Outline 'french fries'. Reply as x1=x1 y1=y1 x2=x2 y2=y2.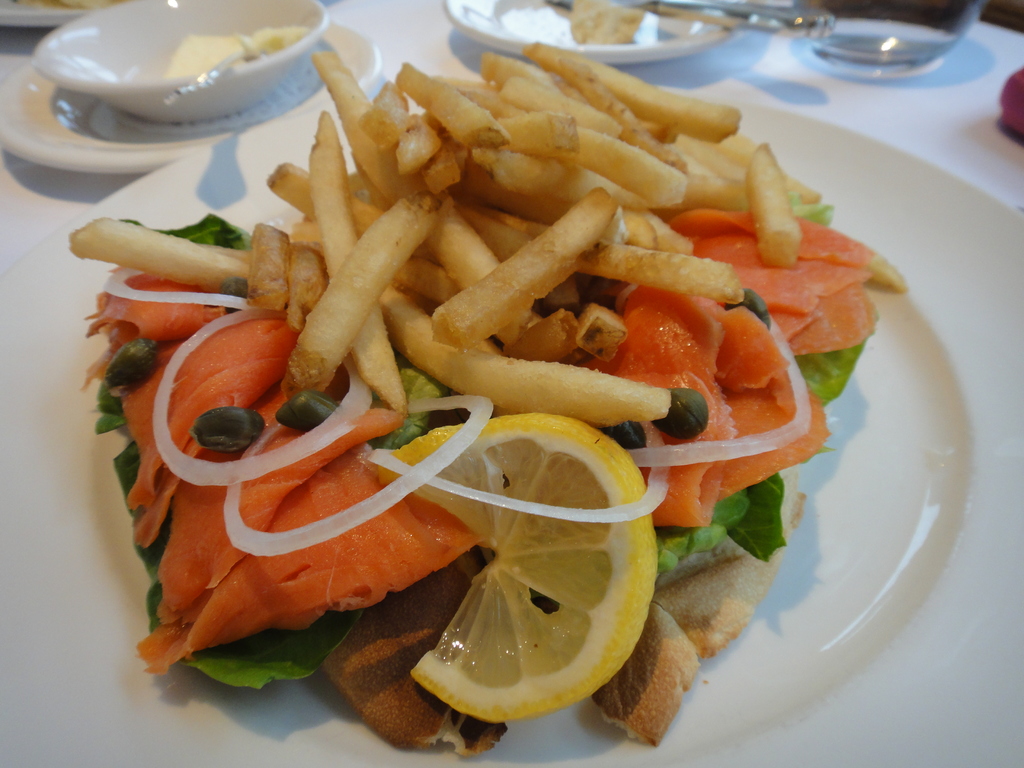
x1=564 y1=61 x2=678 y2=171.
